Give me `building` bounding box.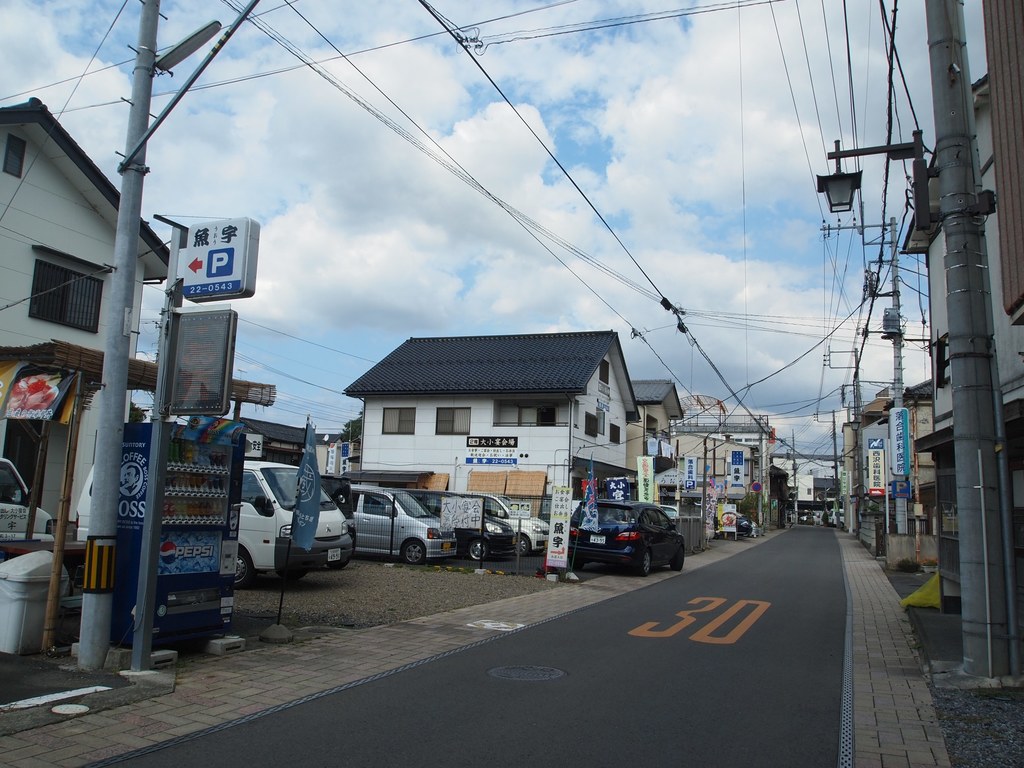
630:377:684:503.
